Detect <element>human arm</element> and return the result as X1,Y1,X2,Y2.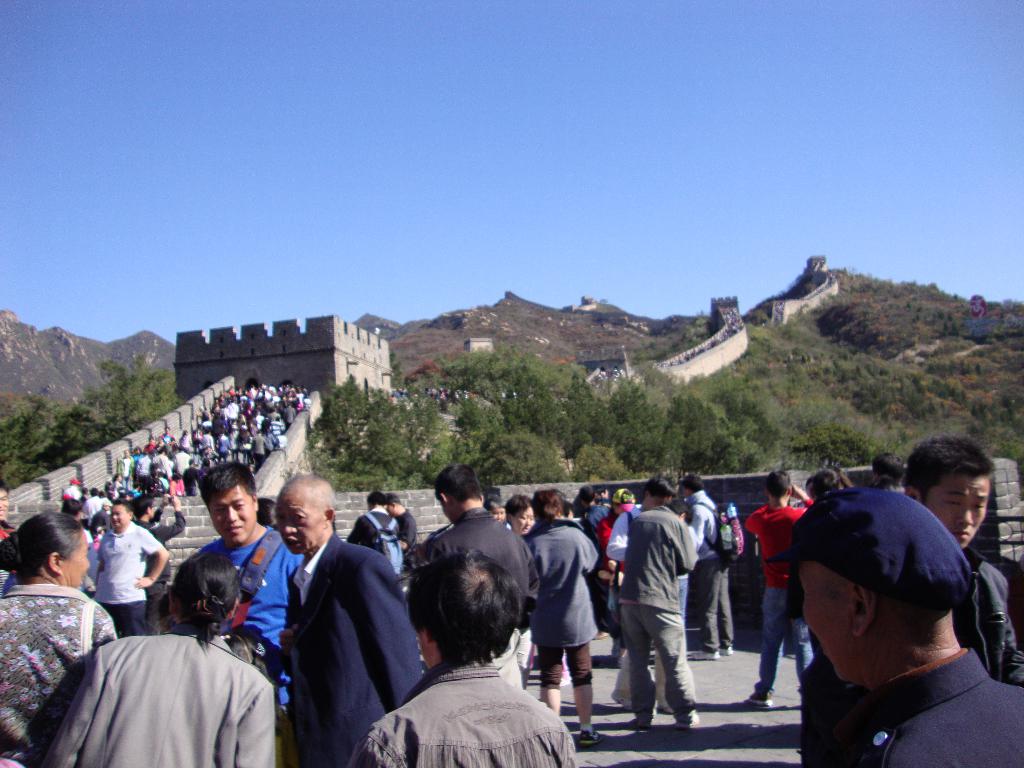
742,495,771,543.
